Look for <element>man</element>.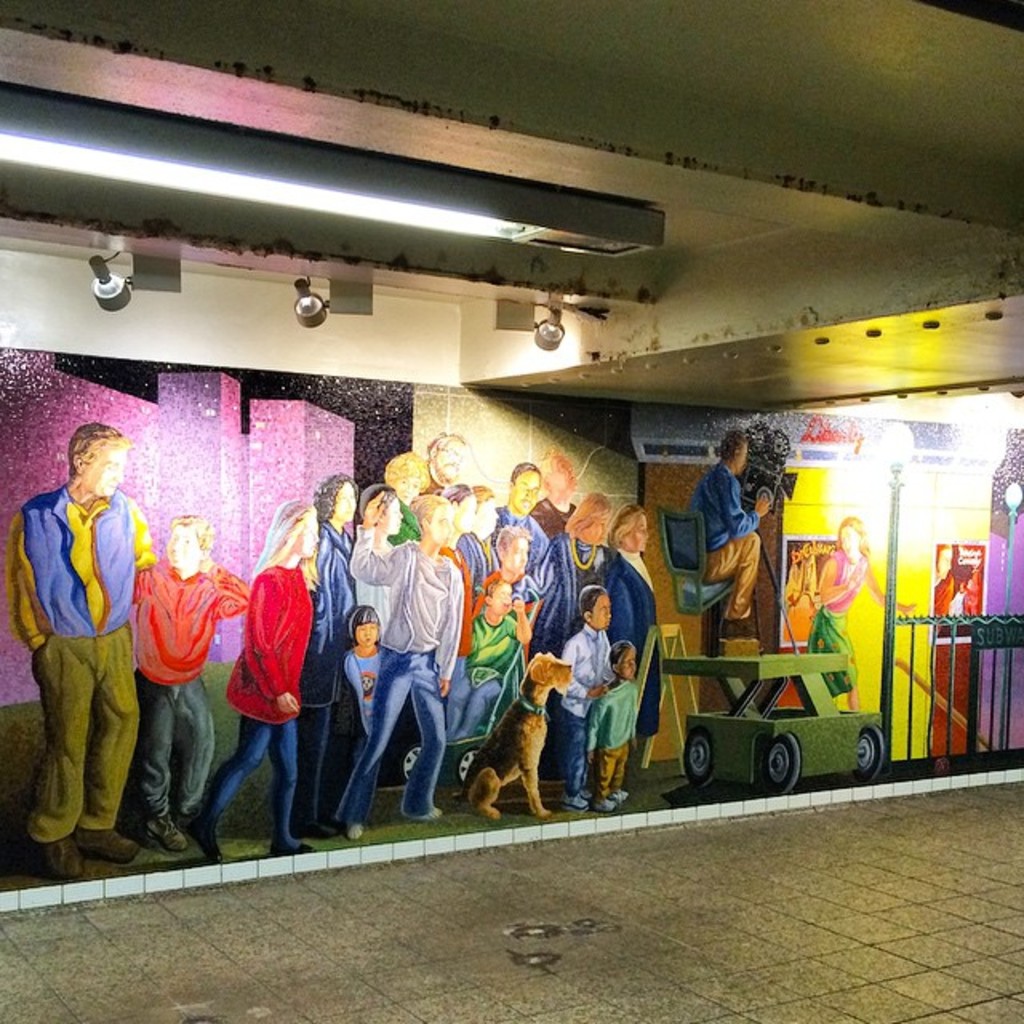
Found: [left=490, top=462, right=546, bottom=570].
